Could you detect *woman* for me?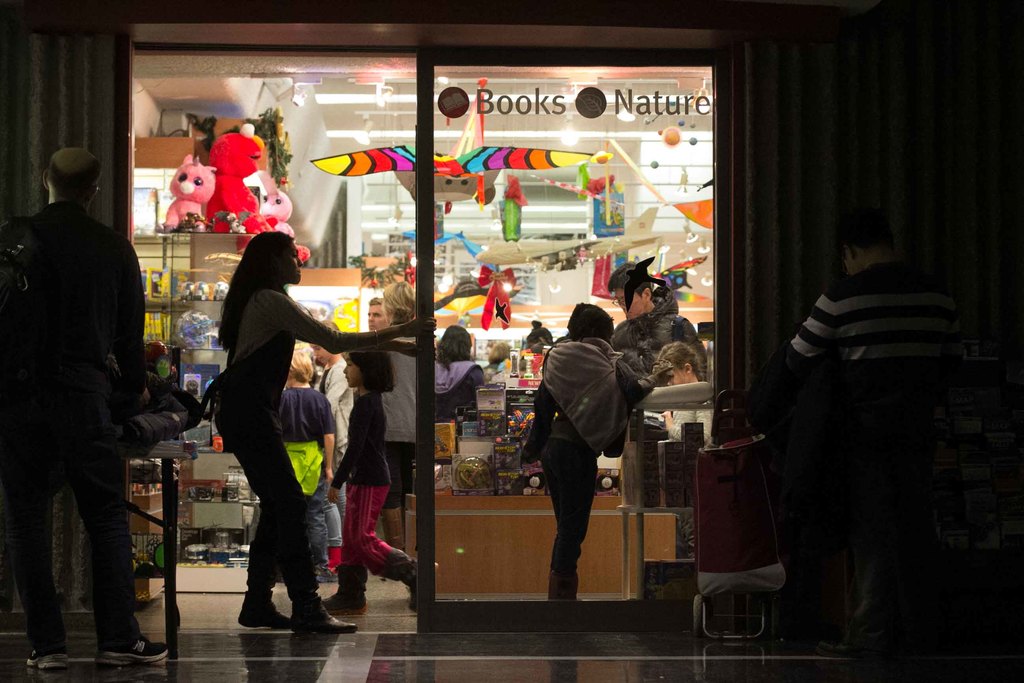
Detection result: (485,331,512,375).
